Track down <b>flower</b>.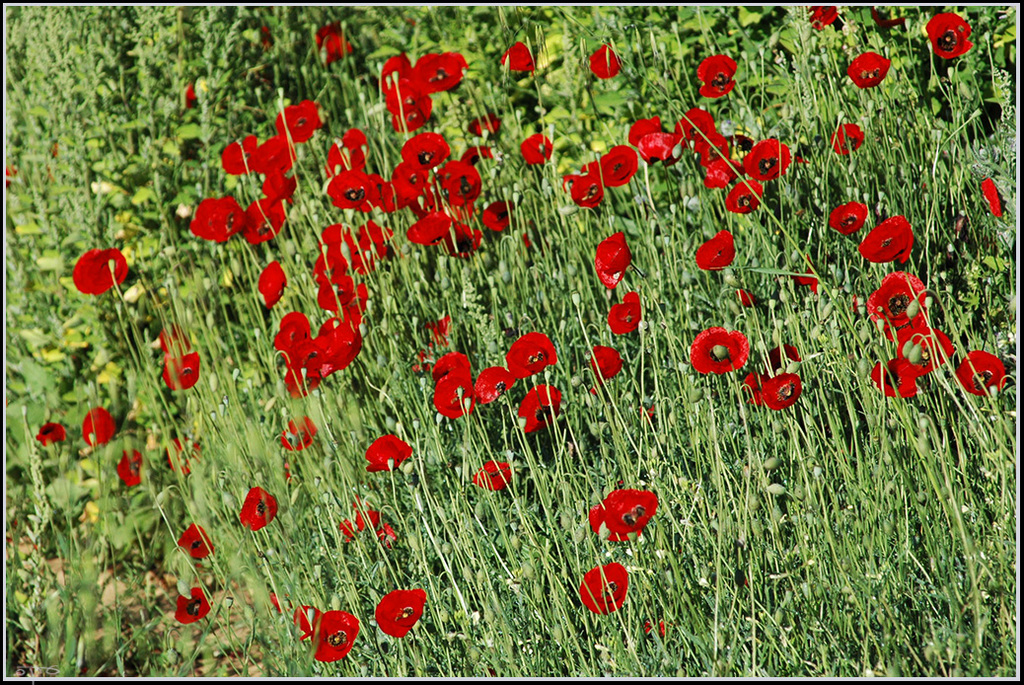
Tracked to <region>581, 559, 625, 619</region>.
